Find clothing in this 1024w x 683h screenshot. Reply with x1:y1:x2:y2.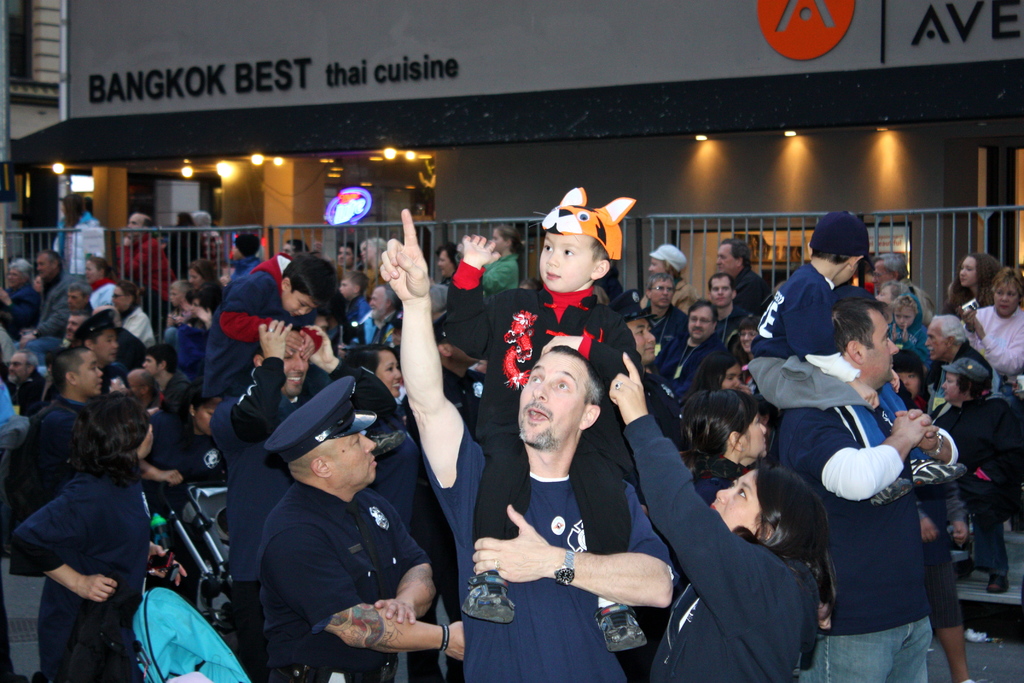
657:327:737:424.
